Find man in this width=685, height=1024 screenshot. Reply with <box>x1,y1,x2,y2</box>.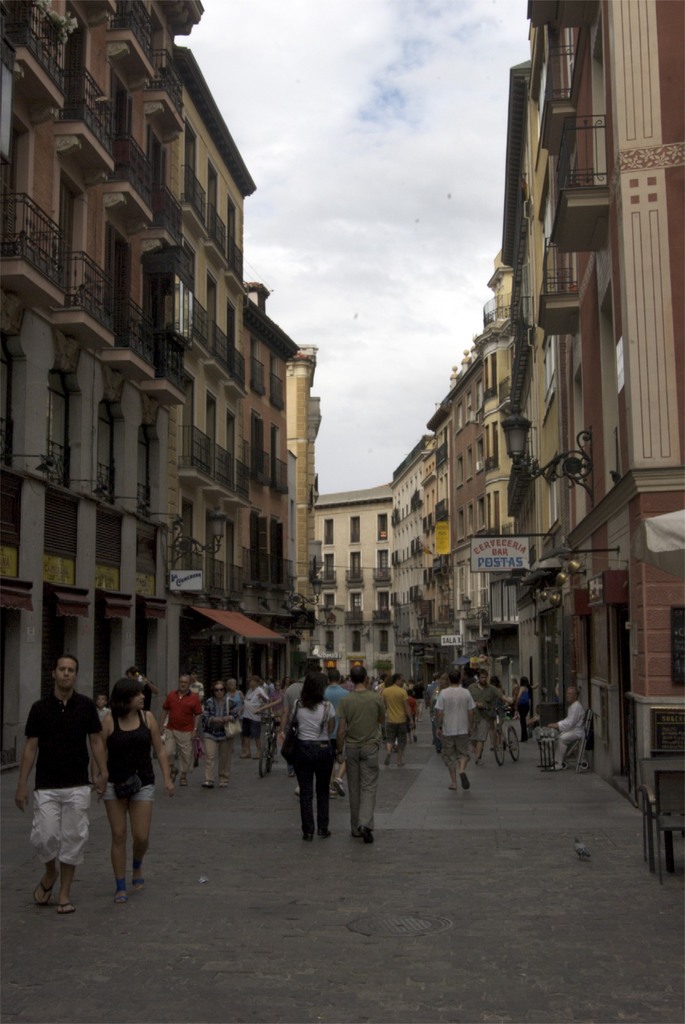
<box>466,671,501,762</box>.
